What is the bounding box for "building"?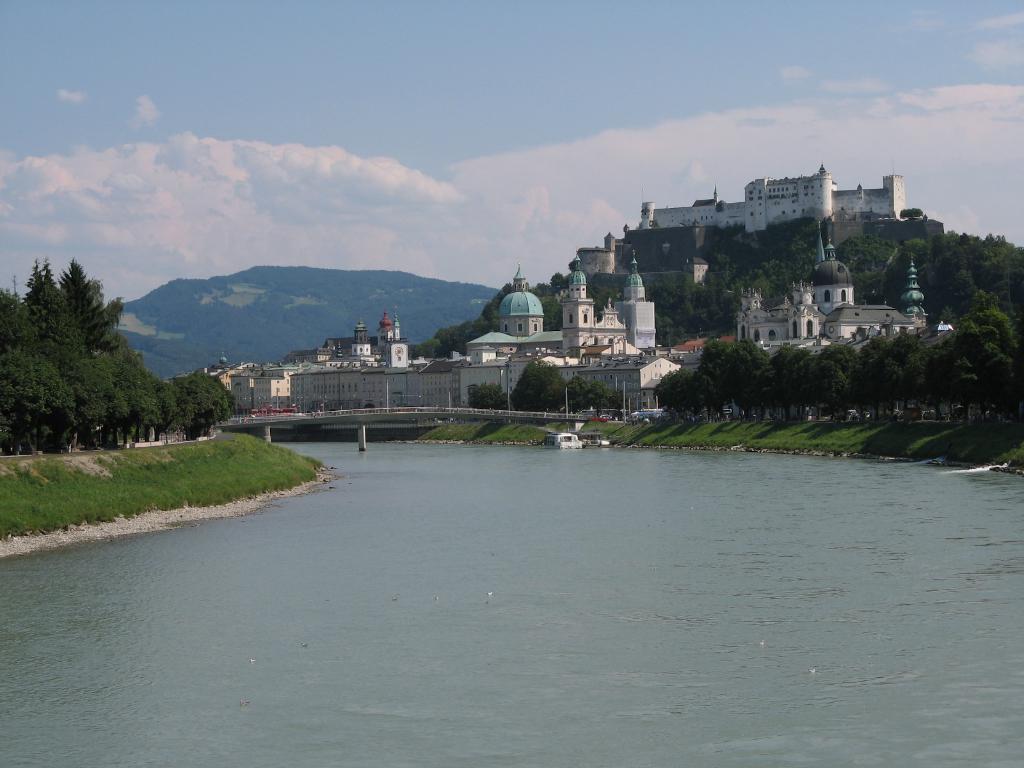
641:164:912:227.
